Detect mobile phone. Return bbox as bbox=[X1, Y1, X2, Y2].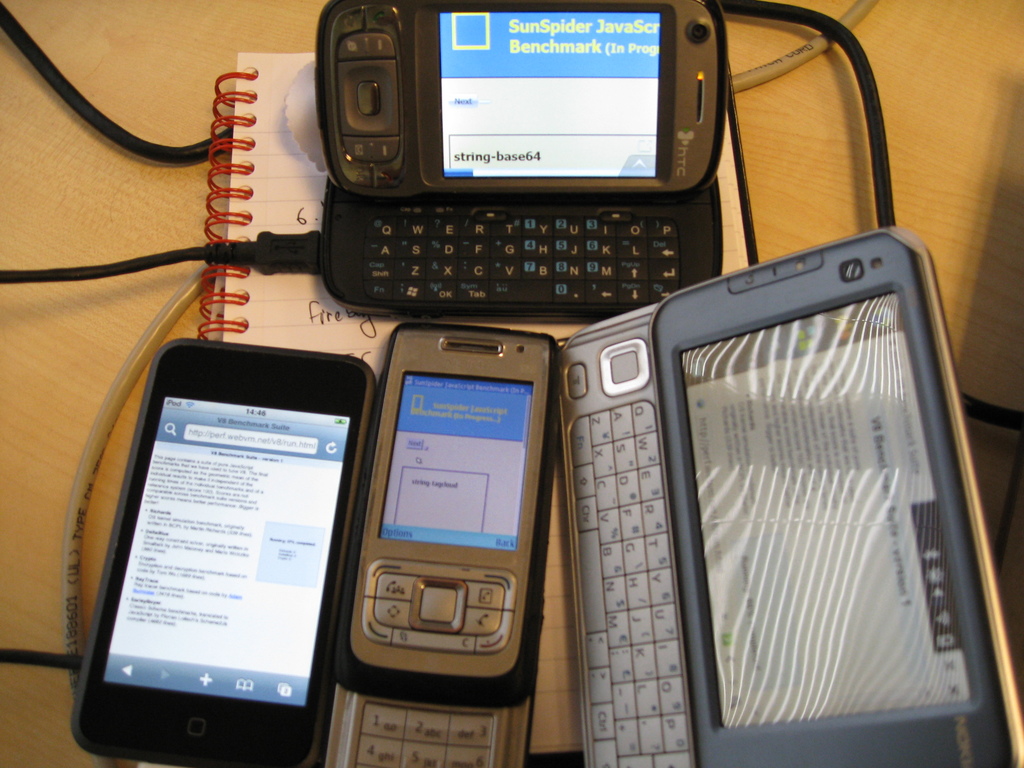
bbox=[313, 0, 726, 320].
